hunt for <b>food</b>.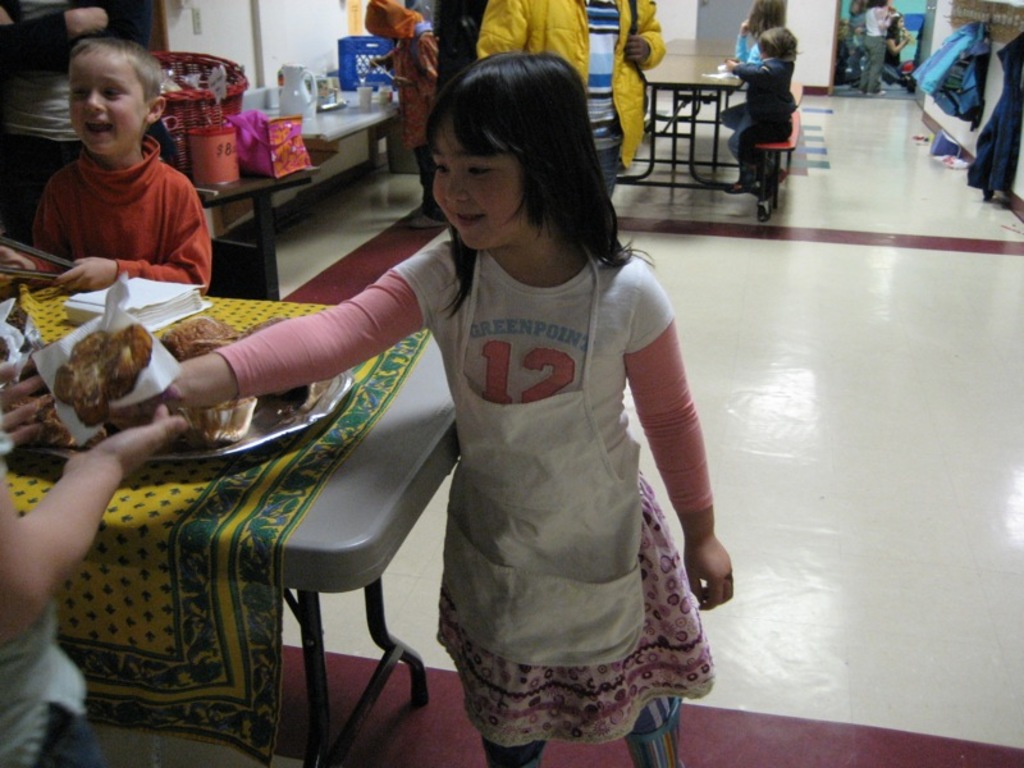
Hunted down at 12:421:72:479.
